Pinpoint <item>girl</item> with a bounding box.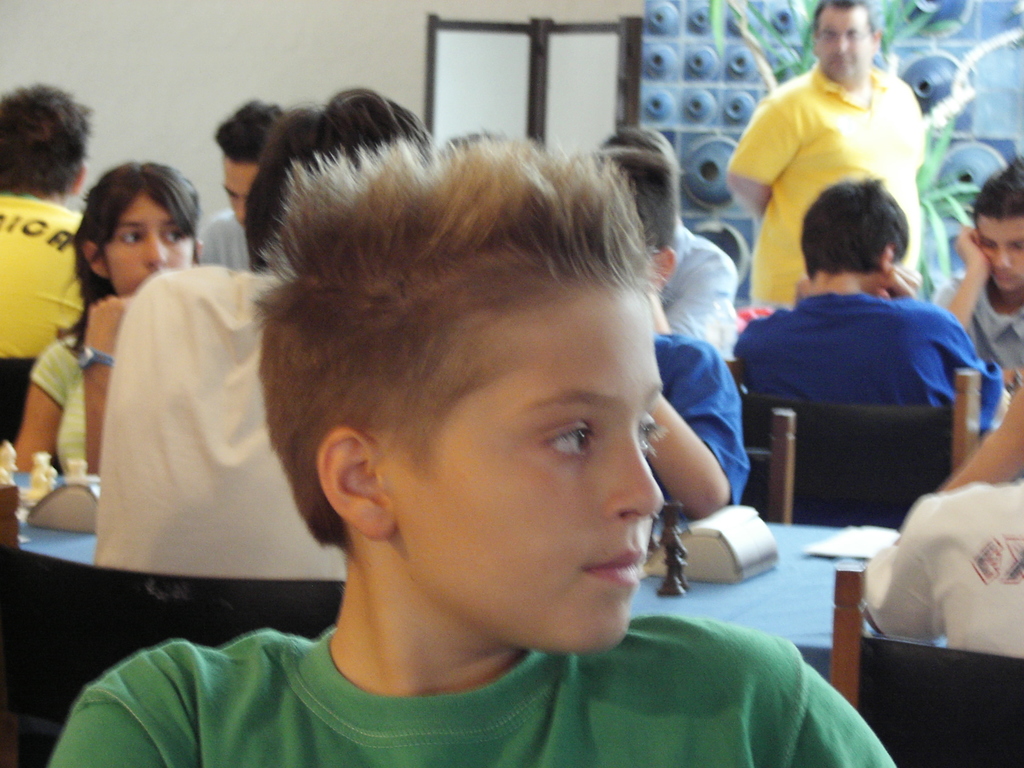
{"x1": 11, "y1": 158, "x2": 204, "y2": 481}.
